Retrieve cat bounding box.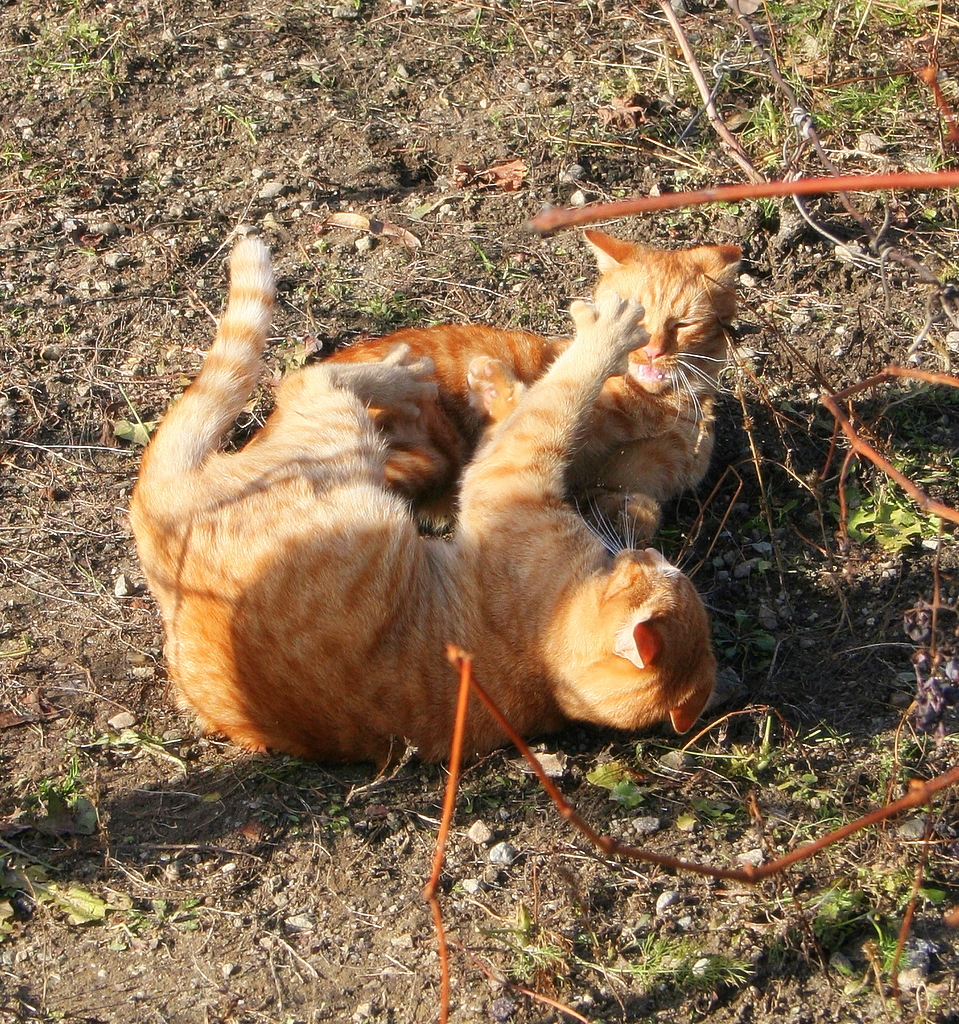
Bounding box: select_region(122, 233, 724, 774).
